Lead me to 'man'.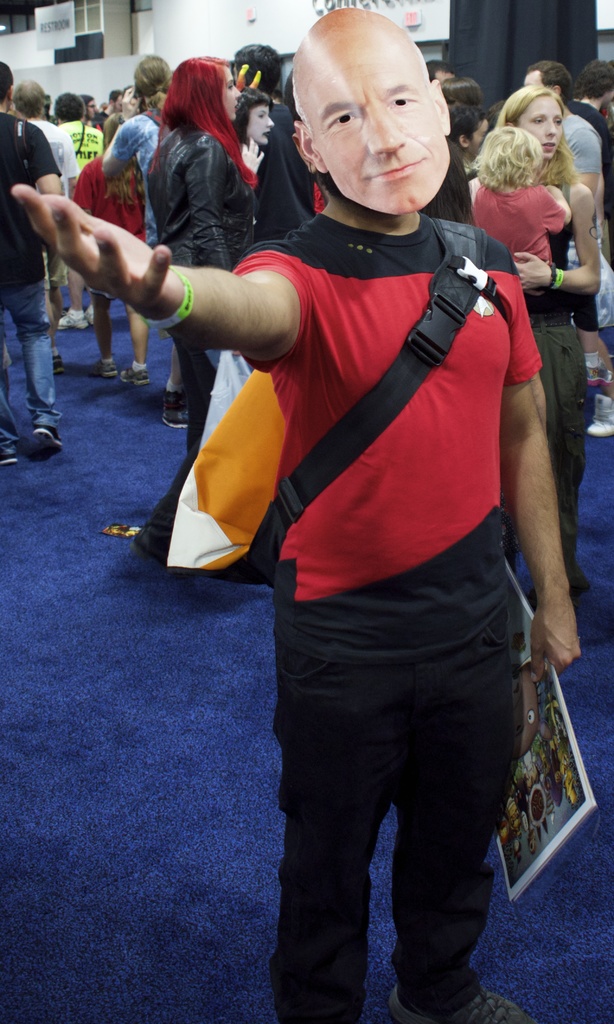
Lead to 113/63/577/1005.
